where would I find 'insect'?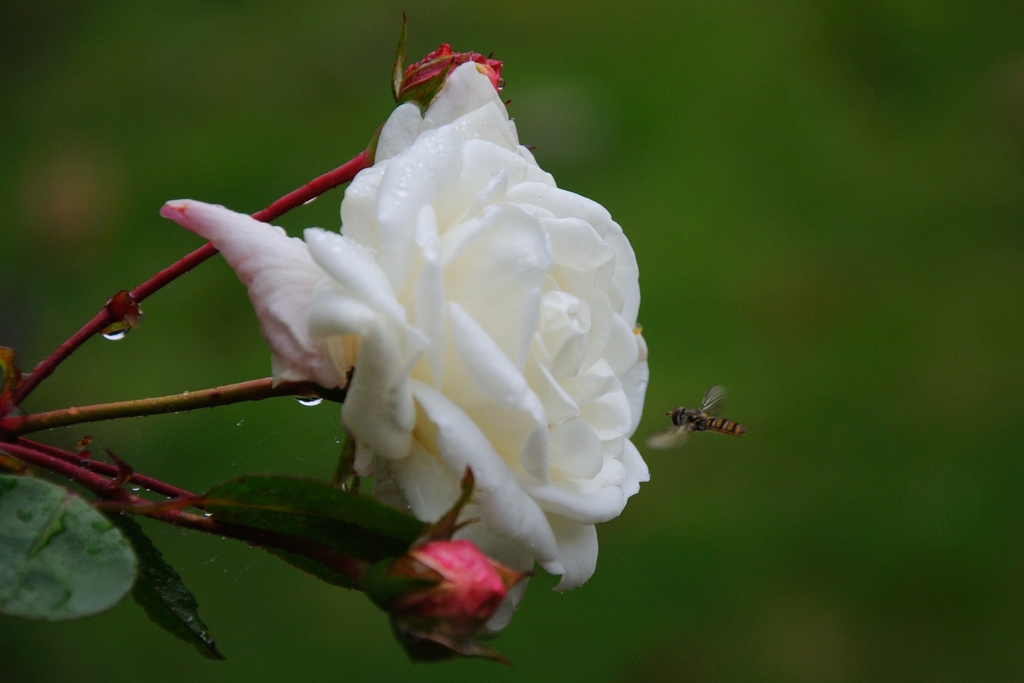
At region(647, 384, 760, 450).
